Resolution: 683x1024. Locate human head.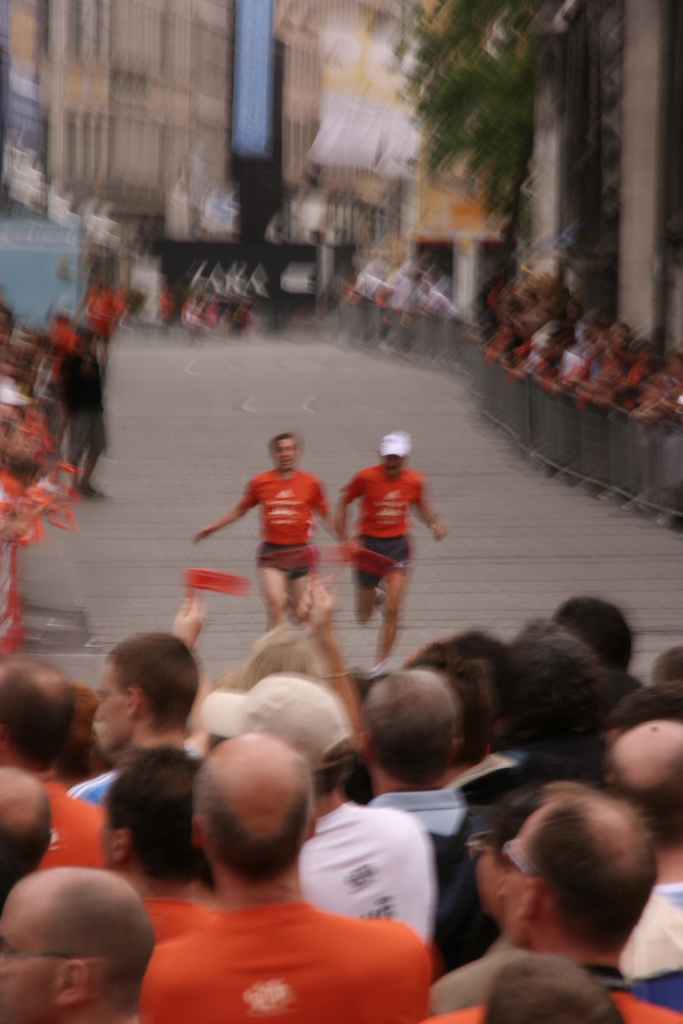
{"left": 0, "top": 863, "right": 153, "bottom": 1023}.
